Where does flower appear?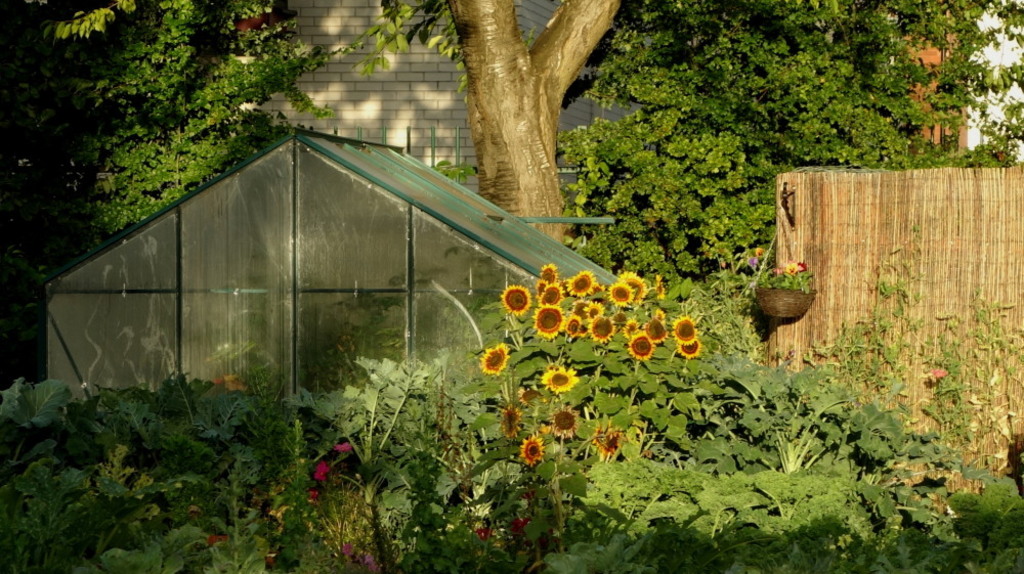
Appears at {"left": 620, "top": 317, "right": 639, "bottom": 343}.
